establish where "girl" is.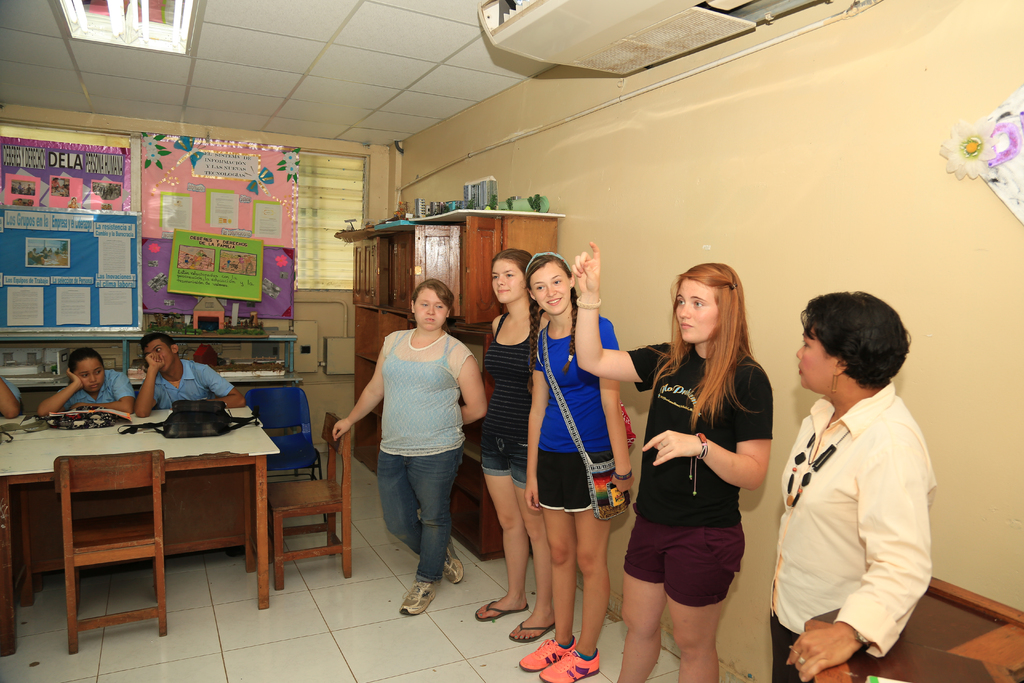
Established at 516,240,639,682.
